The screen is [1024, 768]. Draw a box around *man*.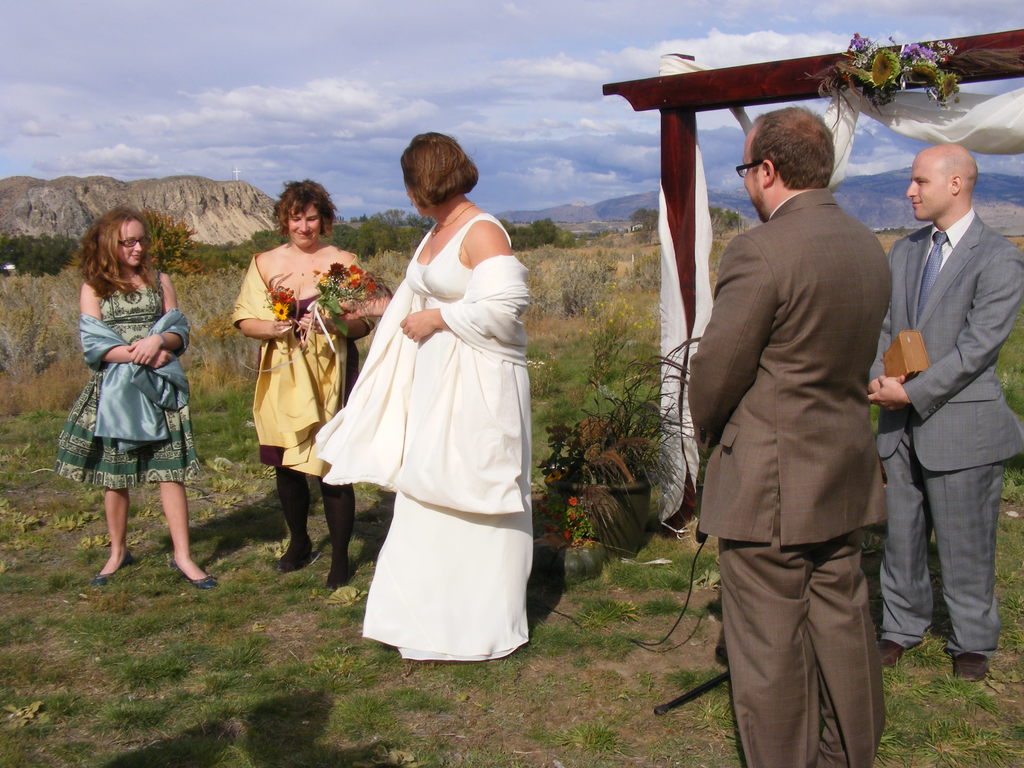
[689, 98, 883, 767].
